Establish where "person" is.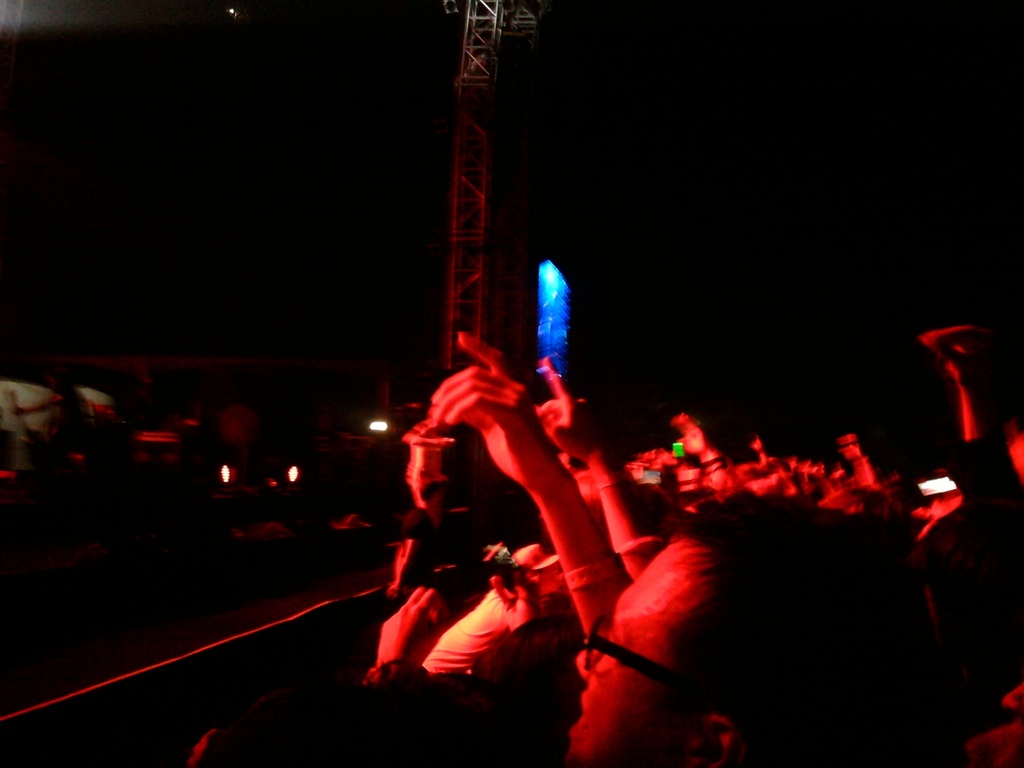
Established at detection(181, 491, 940, 767).
